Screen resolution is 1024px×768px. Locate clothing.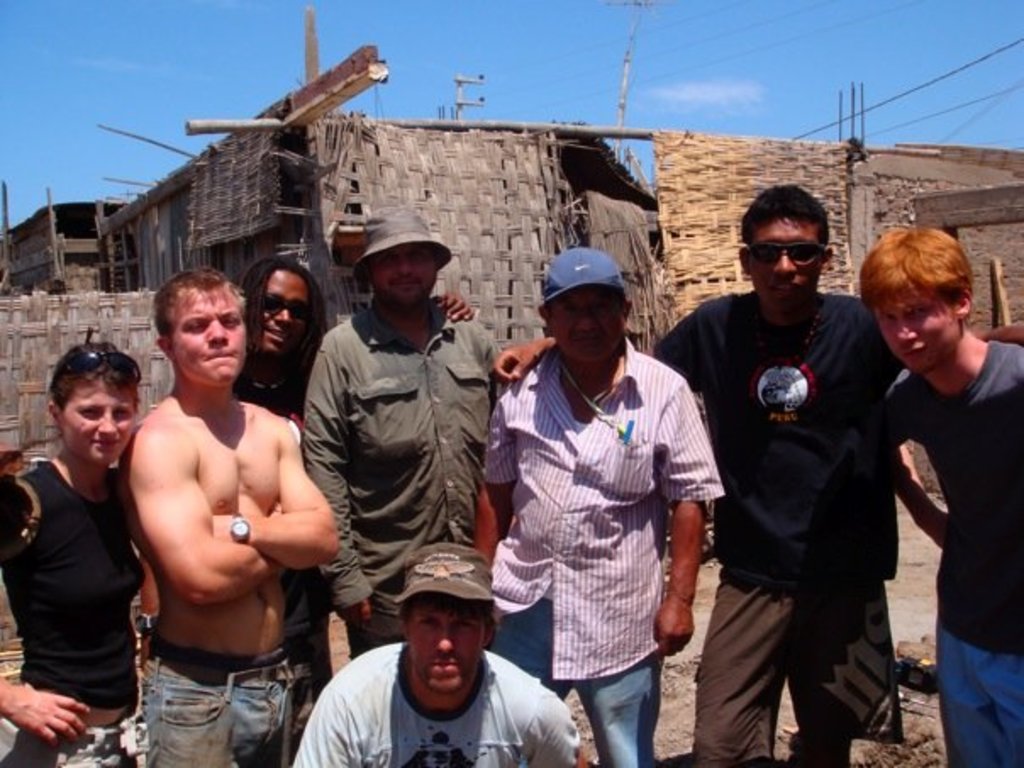
bbox(300, 288, 514, 656).
